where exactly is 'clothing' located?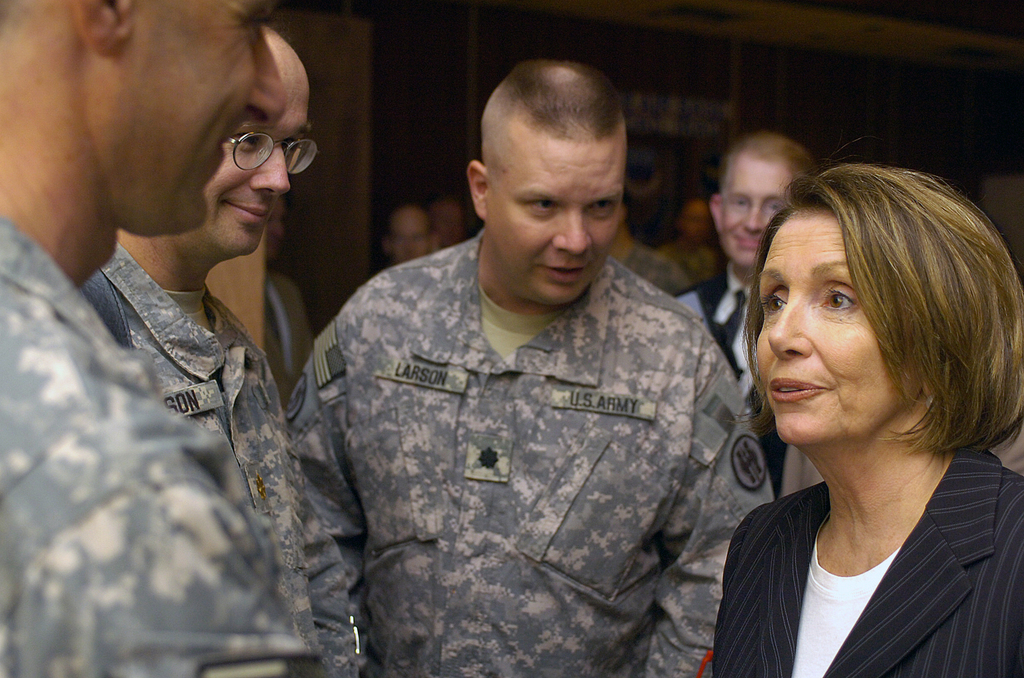
Its bounding box is l=300, t=233, r=792, b=677.
